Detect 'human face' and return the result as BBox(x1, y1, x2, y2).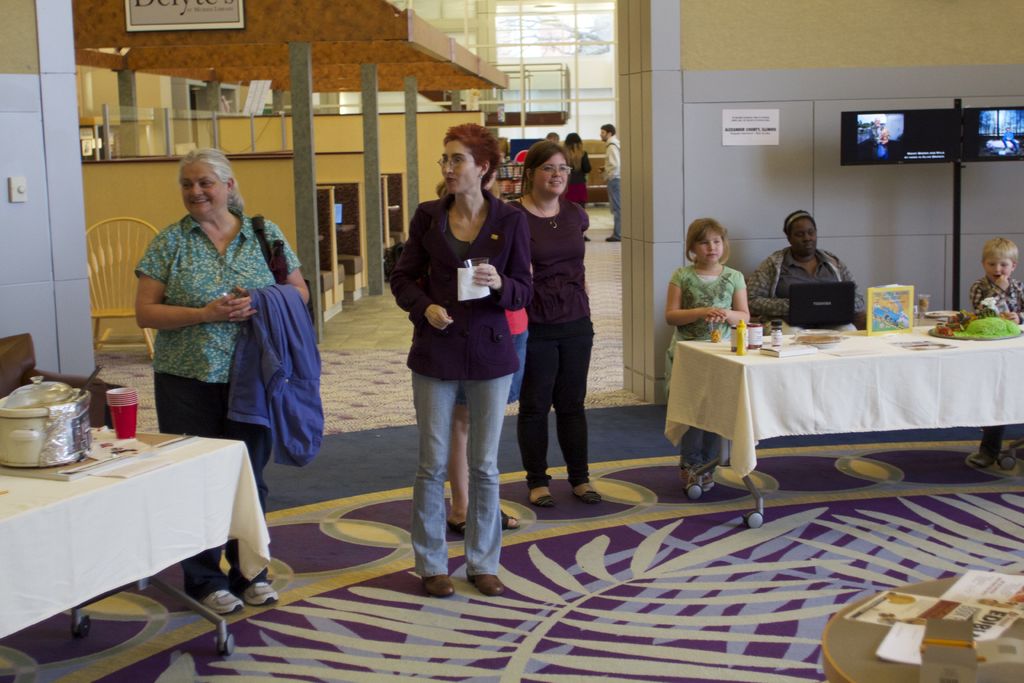
BBox(181, 161, 230, 224).
